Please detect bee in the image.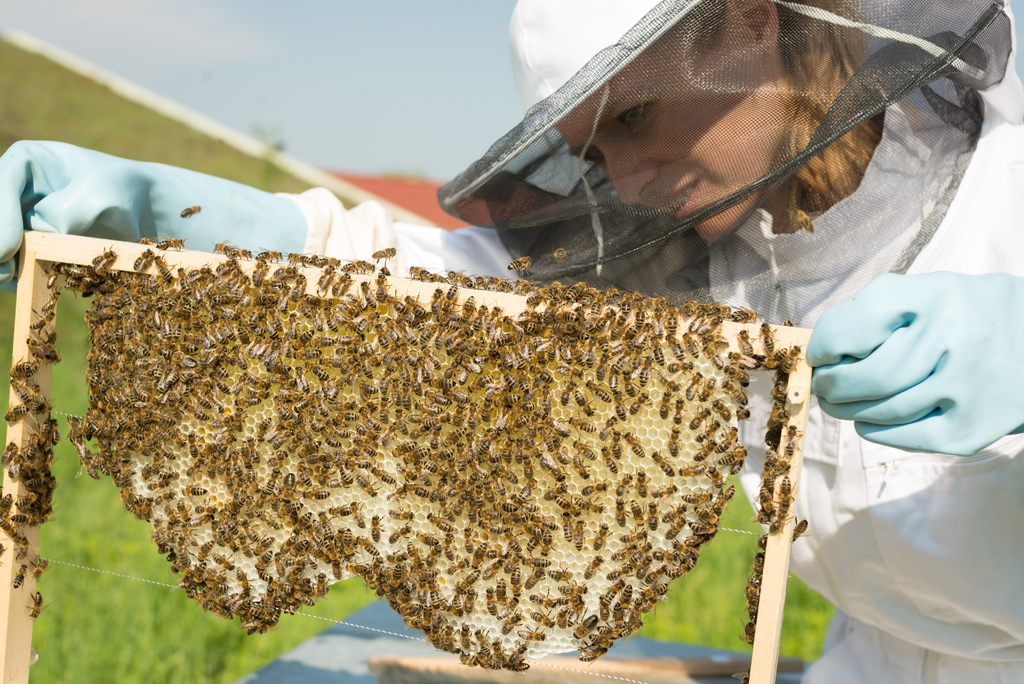
{"left": 657, "top": 385, "right": 676, "bottom": 421}.
